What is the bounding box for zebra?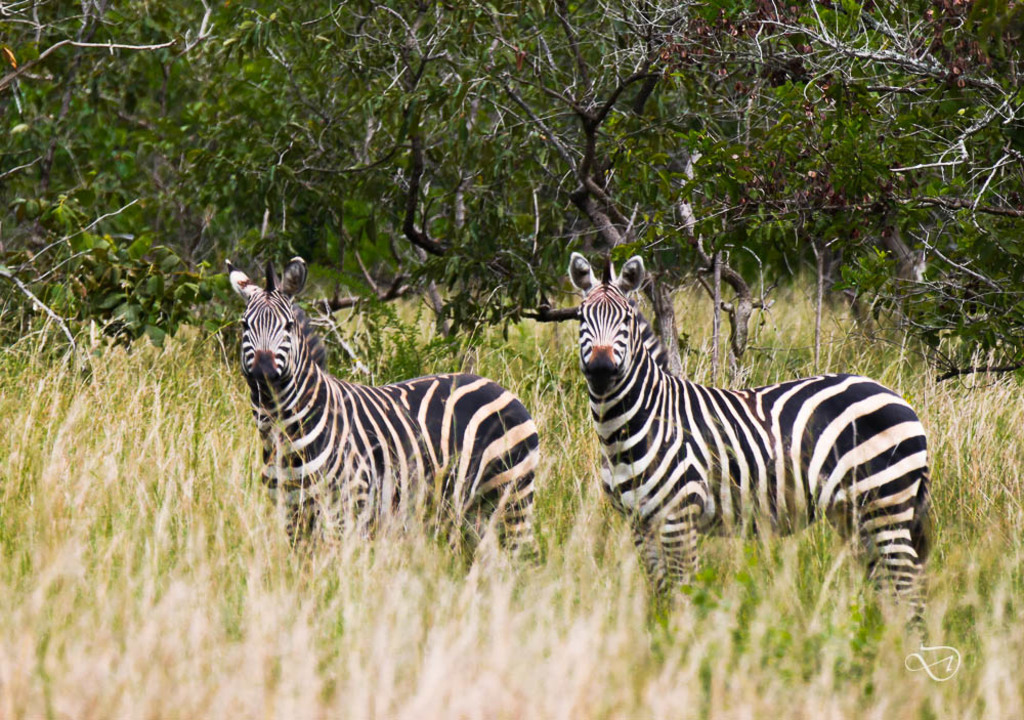
bbox=[225, 259, 542, 579].
